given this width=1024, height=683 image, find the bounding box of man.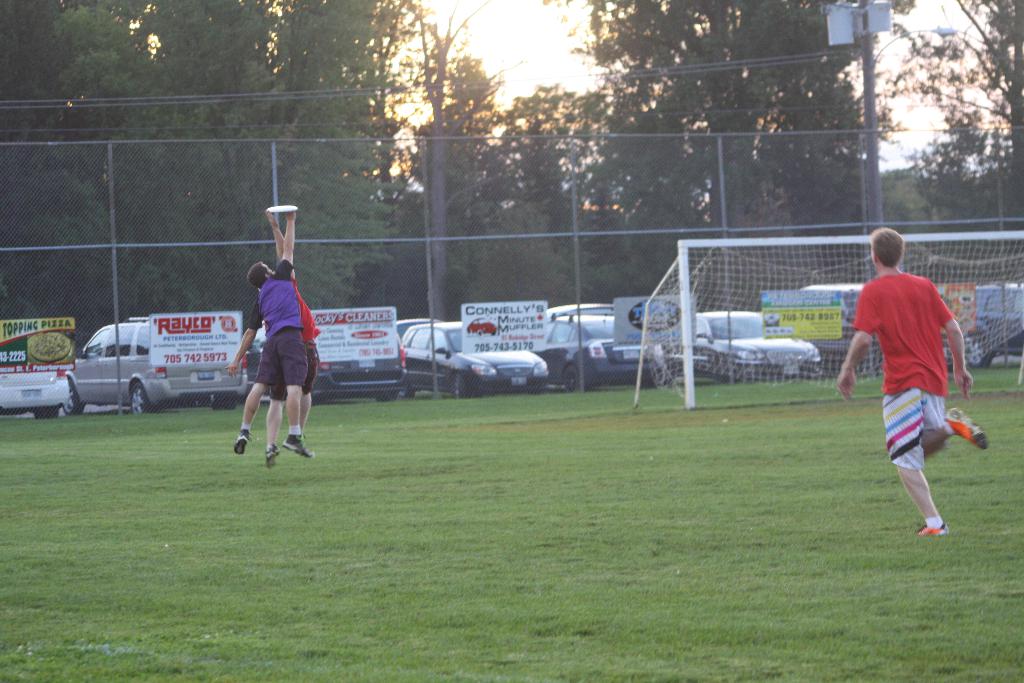
bbox(264, 209, 324, 465).
